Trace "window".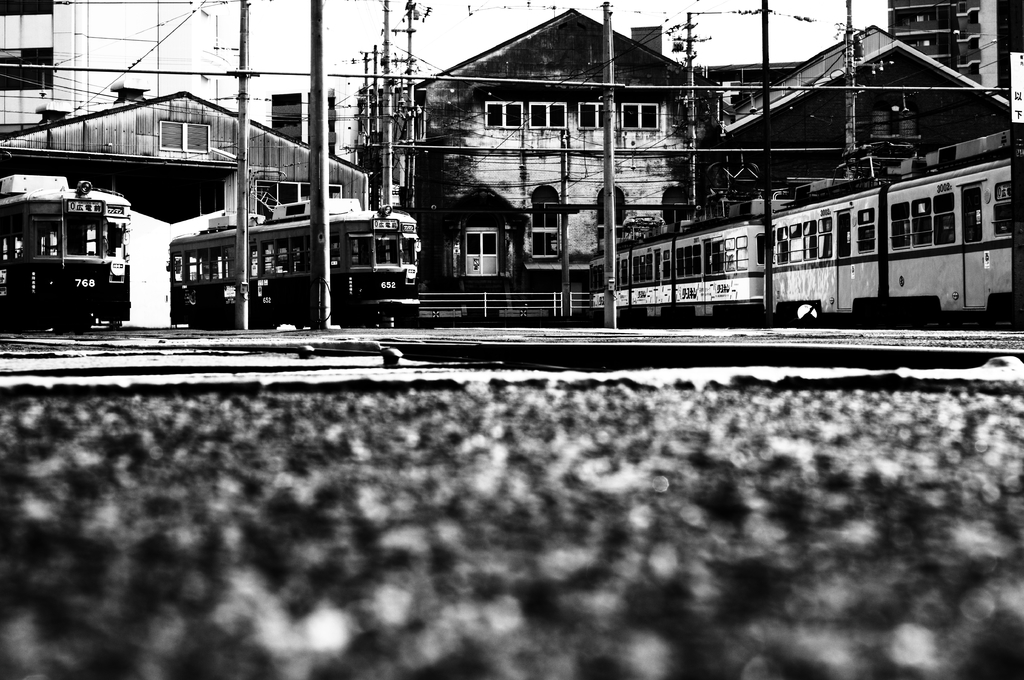
Traced to <region>803, 235, 819, 260</region>.
